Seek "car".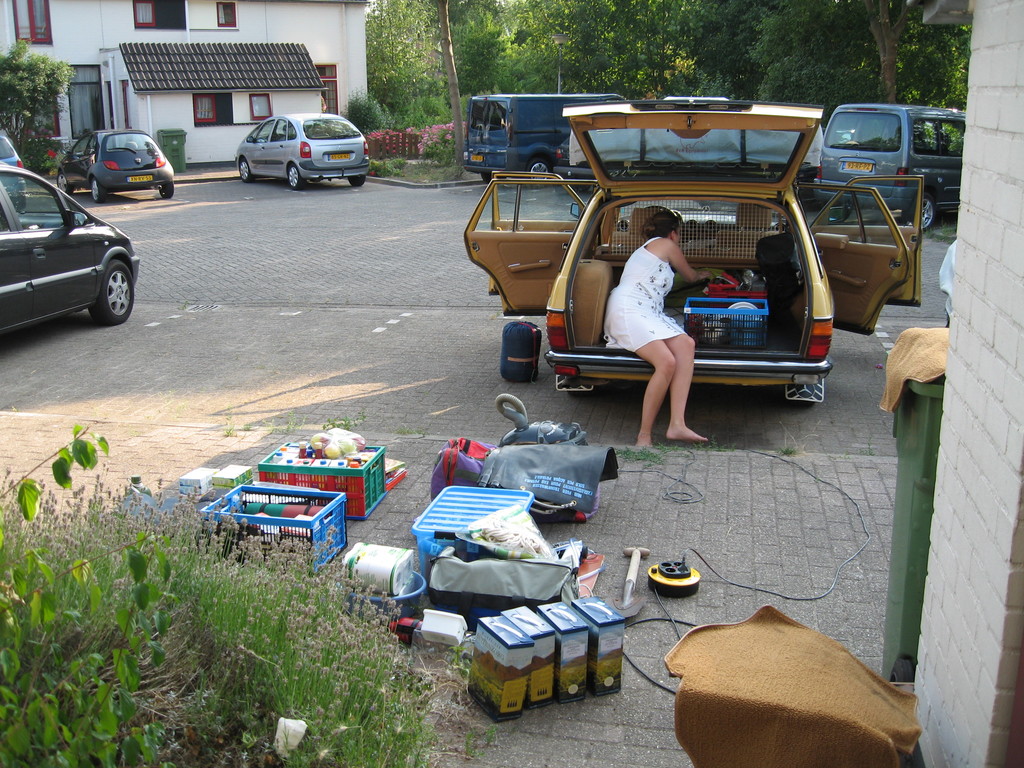
(left=452, top=95, right=927, bottom=408).
